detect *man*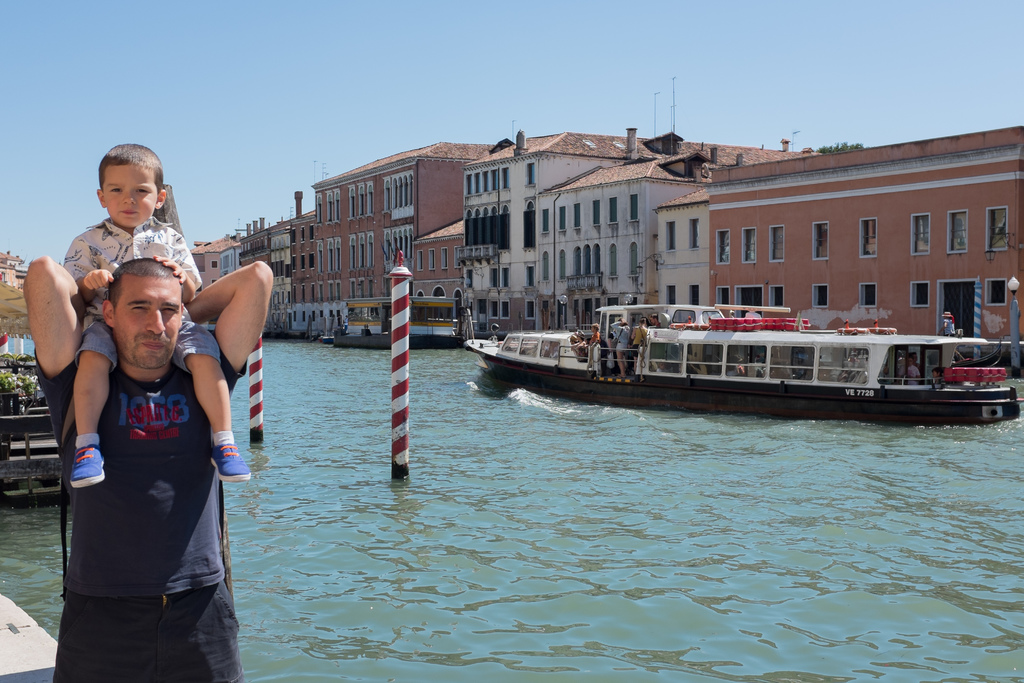
bbox(43, 217, 251, 669)
